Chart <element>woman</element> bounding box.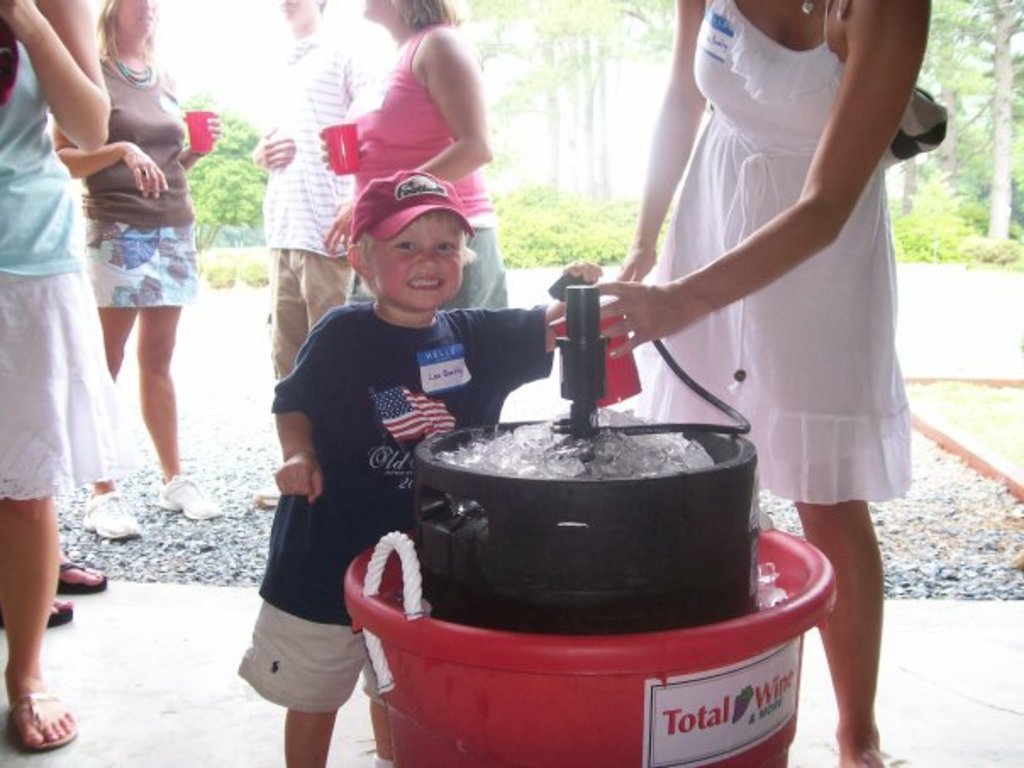
Charted: crop(0, 0, 110, 754).
